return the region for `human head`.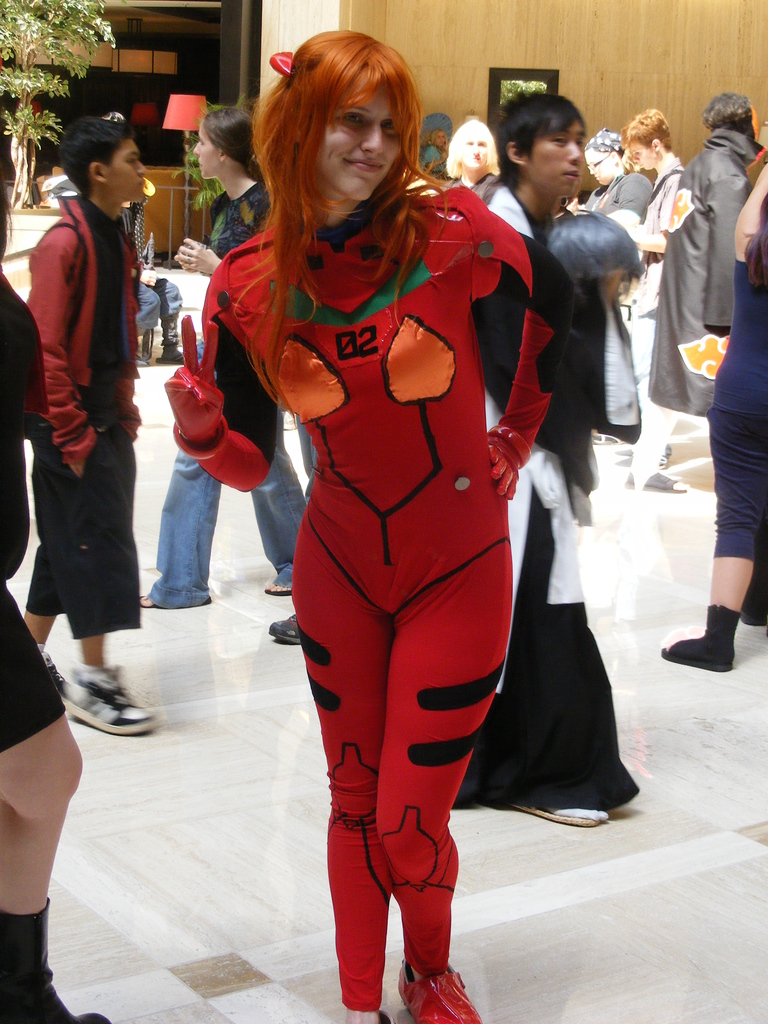
(580,131,635,183).
